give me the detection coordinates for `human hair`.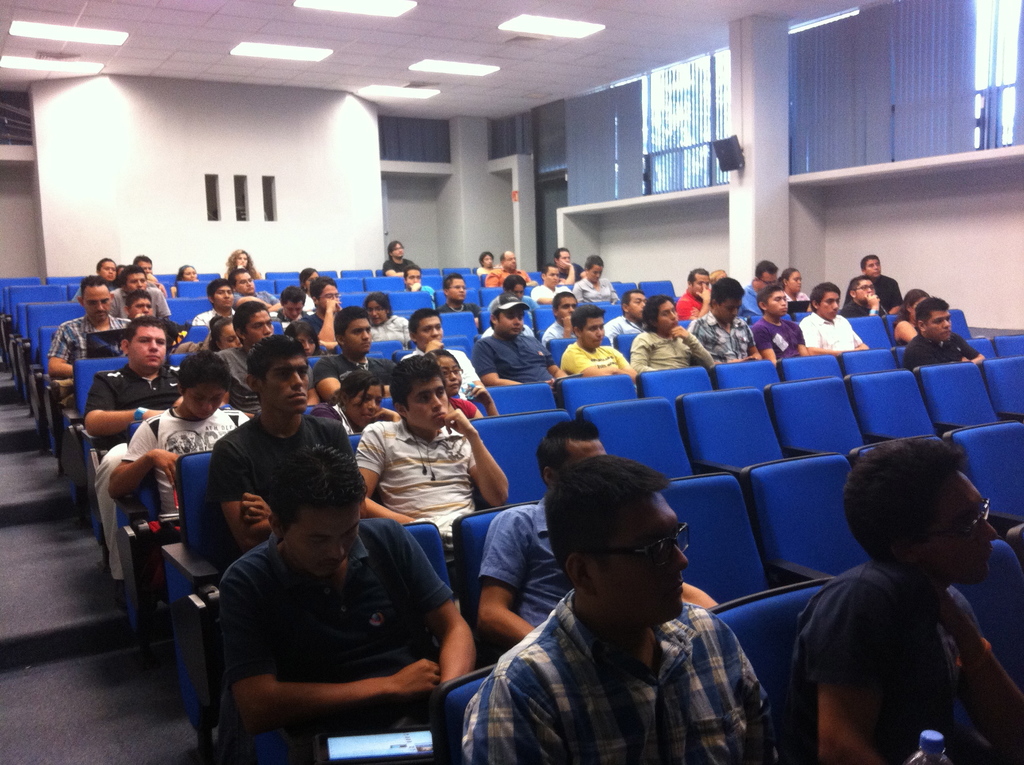
486, 308, 502, 330.
